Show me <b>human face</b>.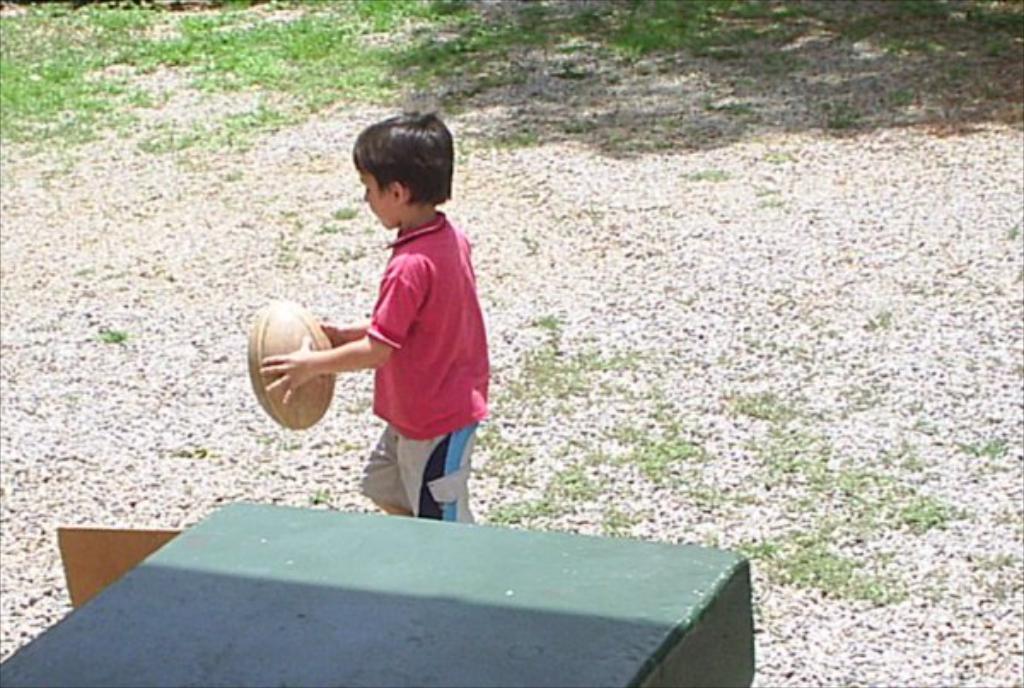
<b>human face</b> is here: <box>358,172,394,232</box>.
